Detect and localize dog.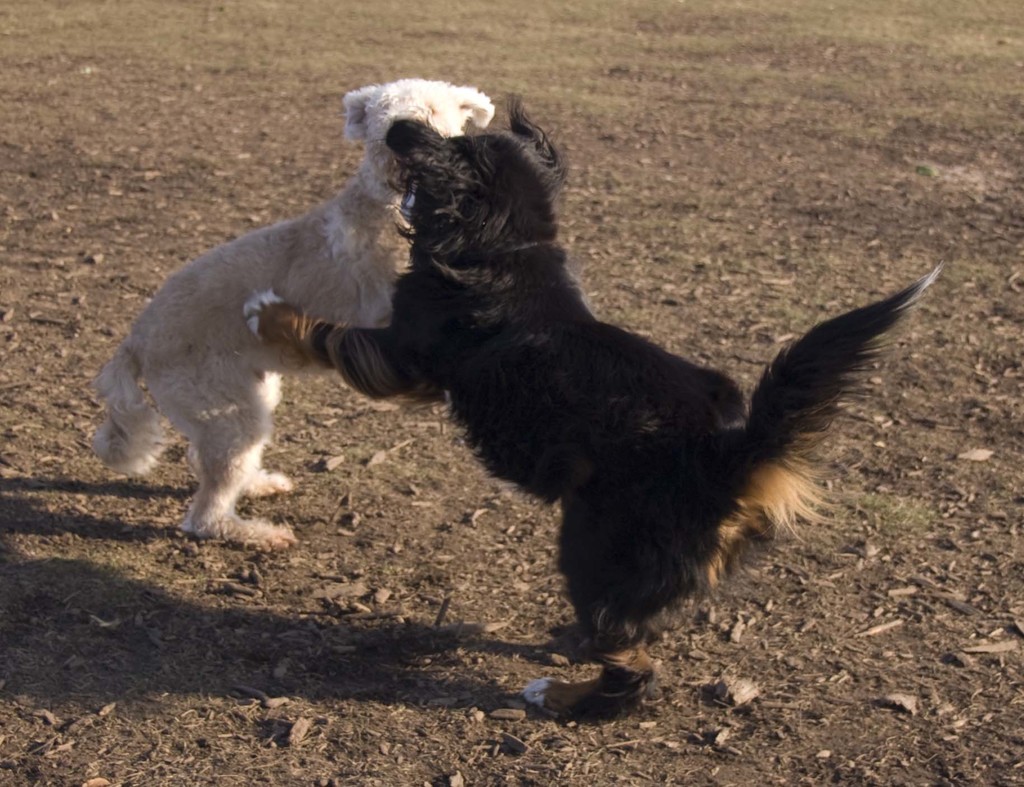
Localized at Rect(90, 76, 497, 558).
